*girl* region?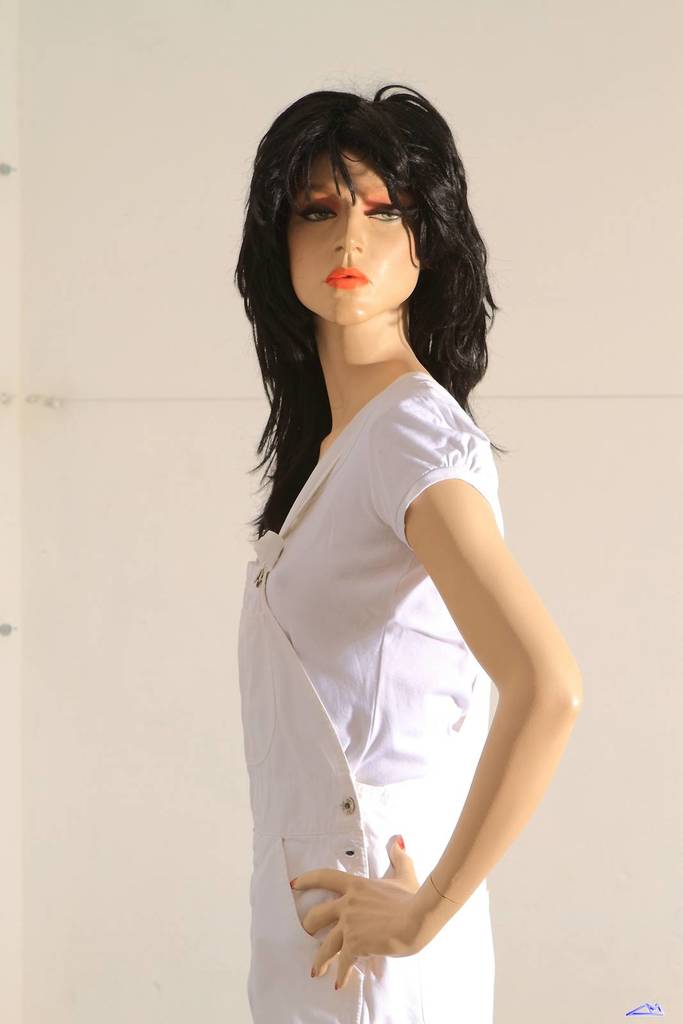
<region>229, 78, 584, 1023</region>
